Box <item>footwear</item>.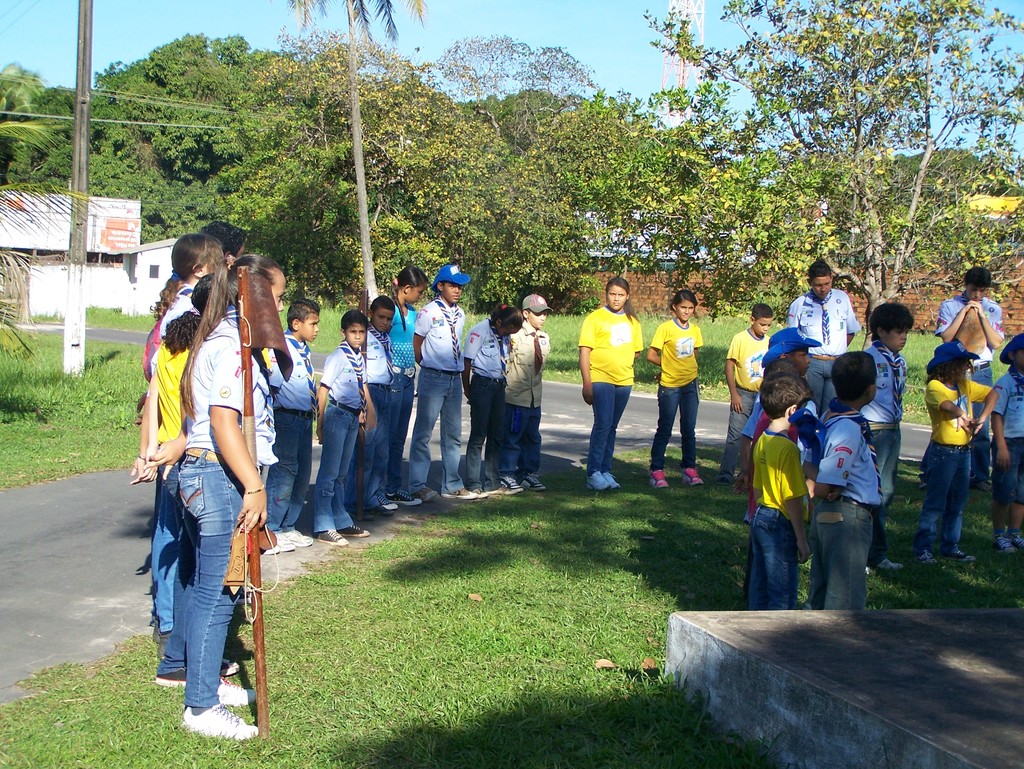
bbox=(387, 490, 422, 507).
